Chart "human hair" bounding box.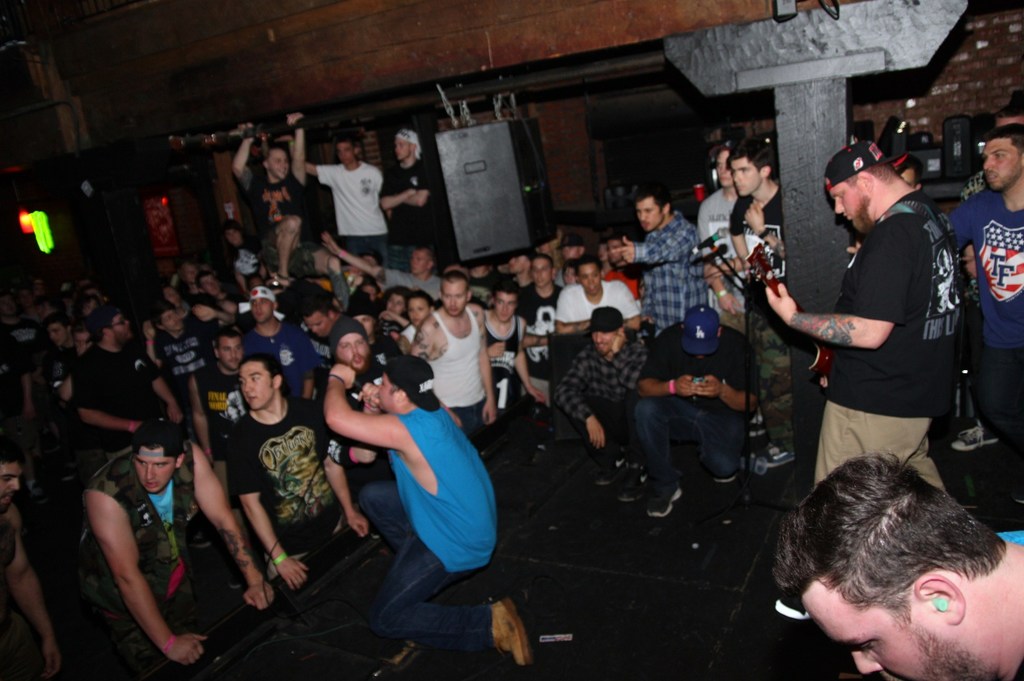
Charted: {"x1": 388, "y1": 382, "x2": 402, "y2": 396}.
